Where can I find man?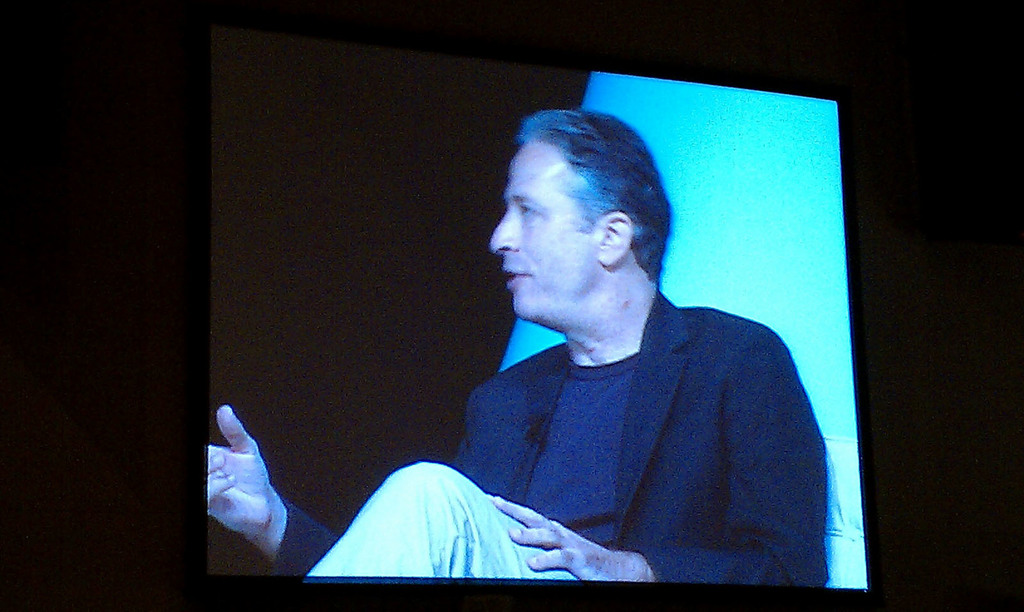
You can find it at 204:98:827:577.
